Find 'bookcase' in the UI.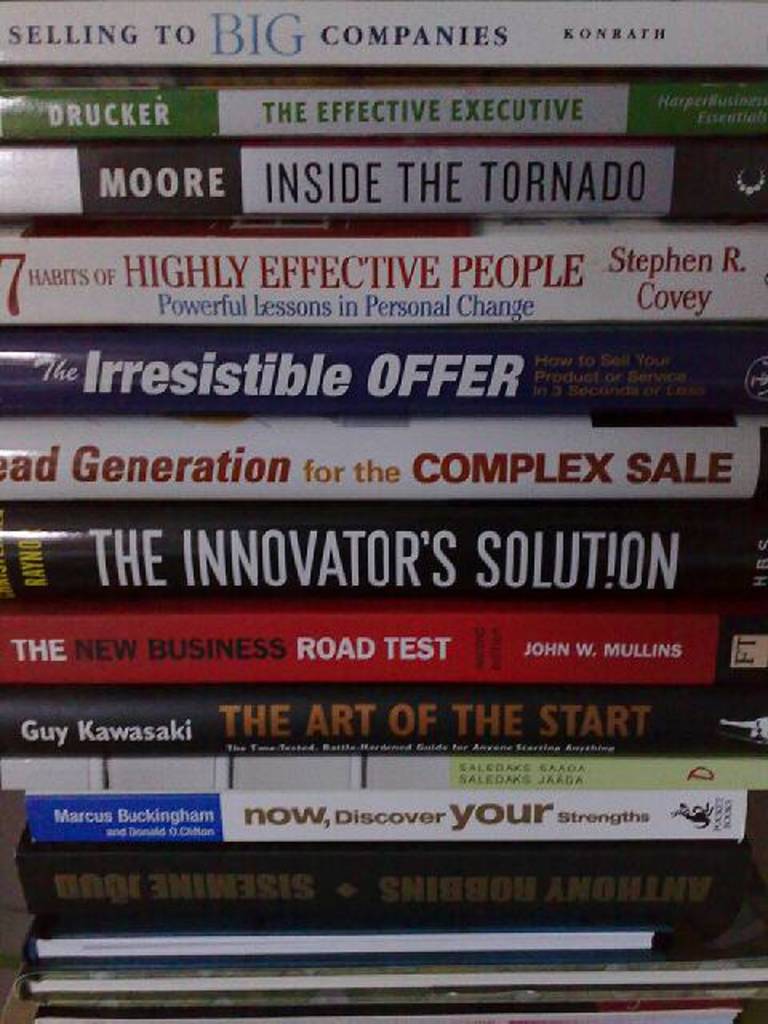
UI element at select_region(0, 0, 766, 1022).
